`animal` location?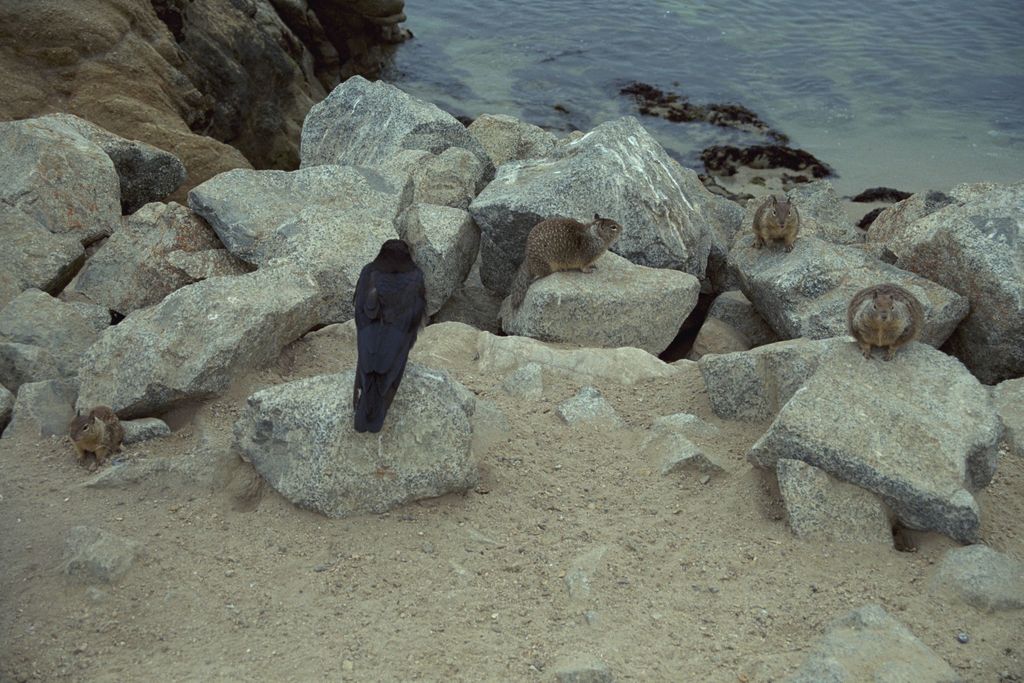
<region>508, 212, 623, 315</region>
